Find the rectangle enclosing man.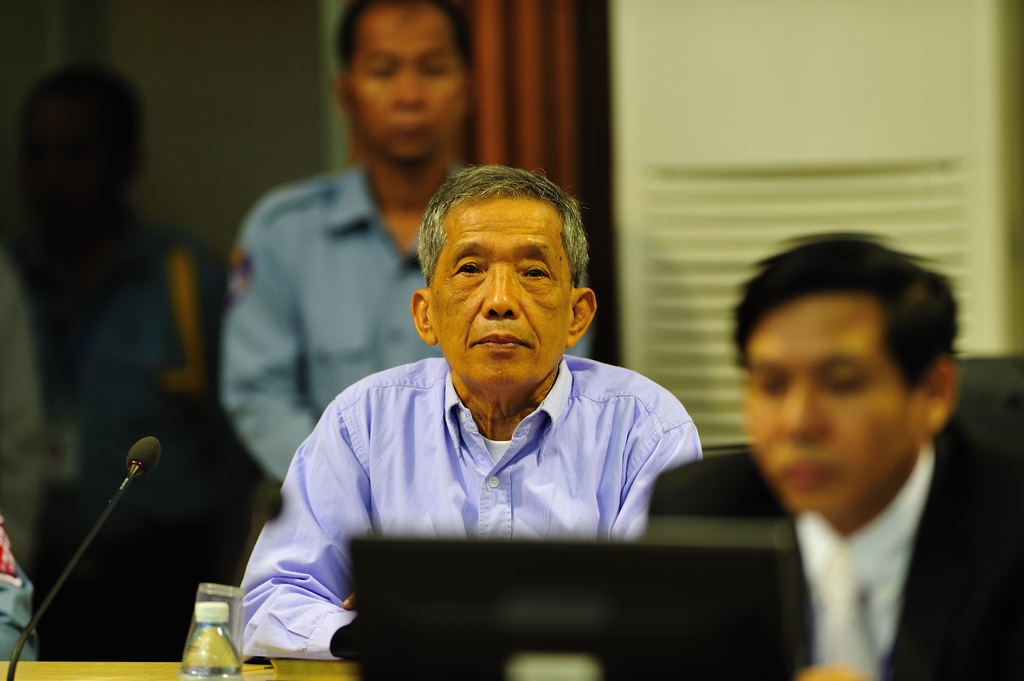
x1=643, y1=222, x2=1023, y2=680.
